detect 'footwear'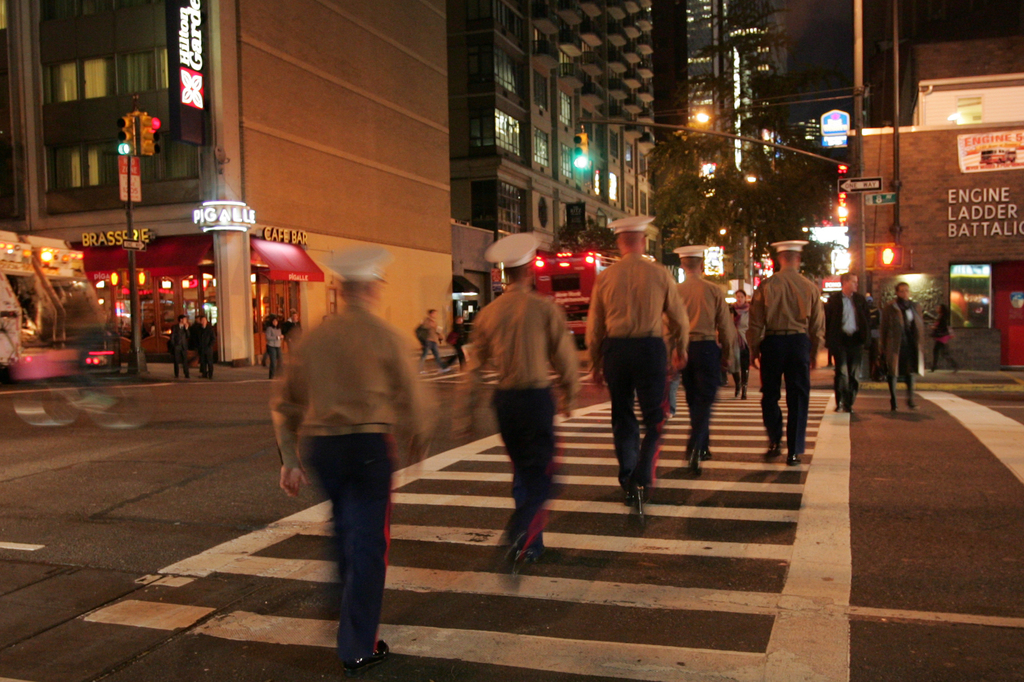
locate(906, 393, 915, 408)
